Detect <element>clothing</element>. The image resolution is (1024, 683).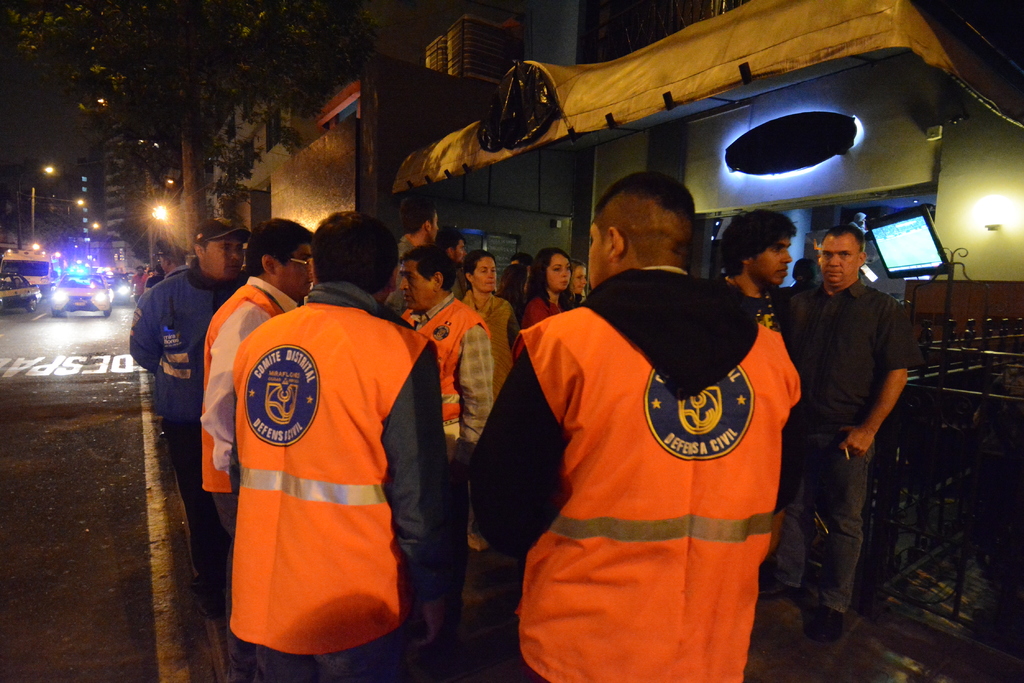
(127, 243, 223, 520).
